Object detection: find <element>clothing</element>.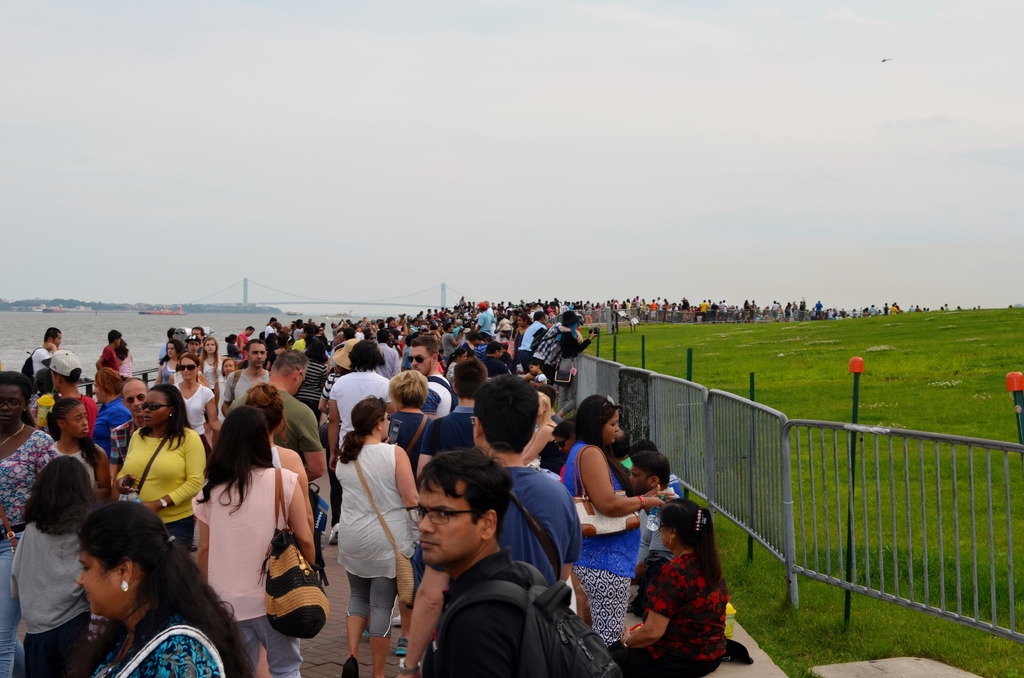
624:526:734:660.
